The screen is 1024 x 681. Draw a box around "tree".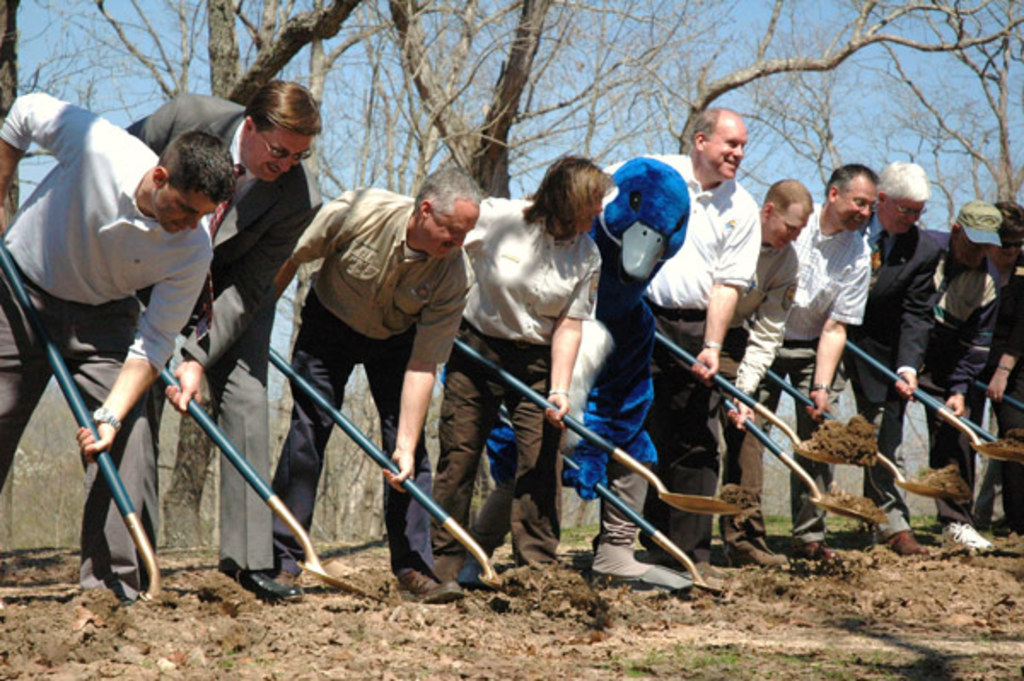
select_region(0, 0, 150, 242).
